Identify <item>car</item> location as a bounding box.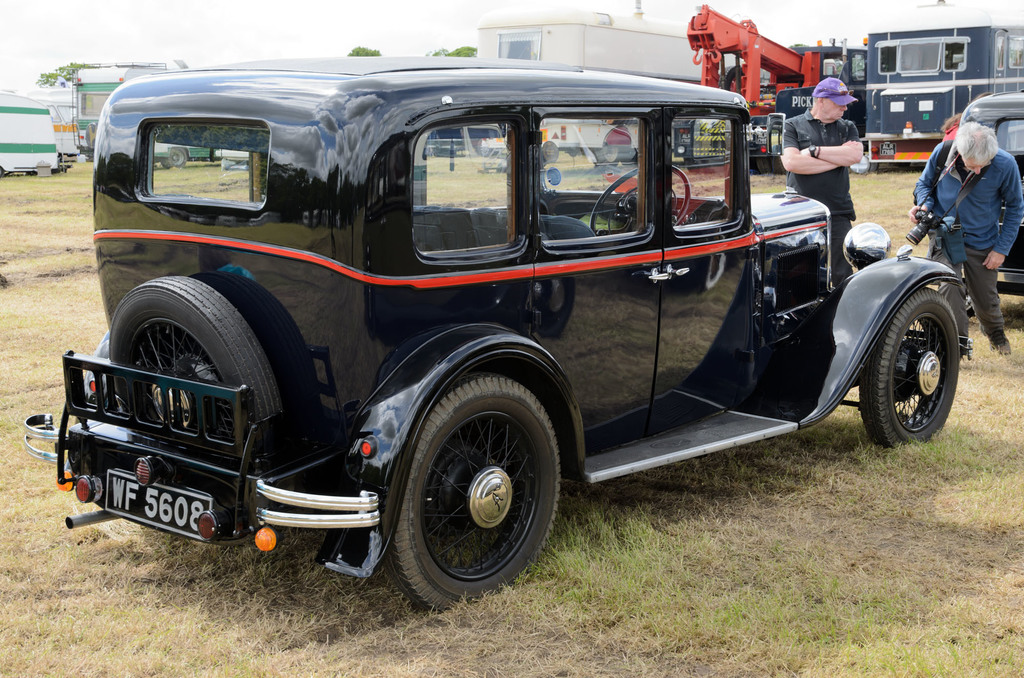
rect(77, 58, 943, 611).
